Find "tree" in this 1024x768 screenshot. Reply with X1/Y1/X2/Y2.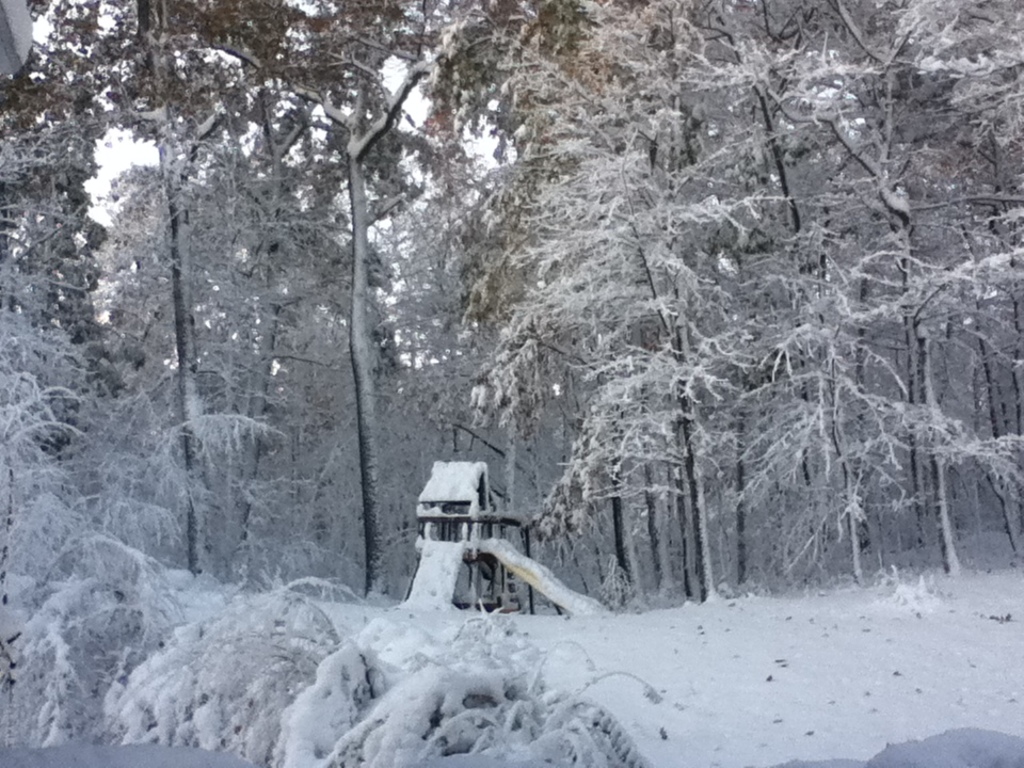
31/0/267/570.
